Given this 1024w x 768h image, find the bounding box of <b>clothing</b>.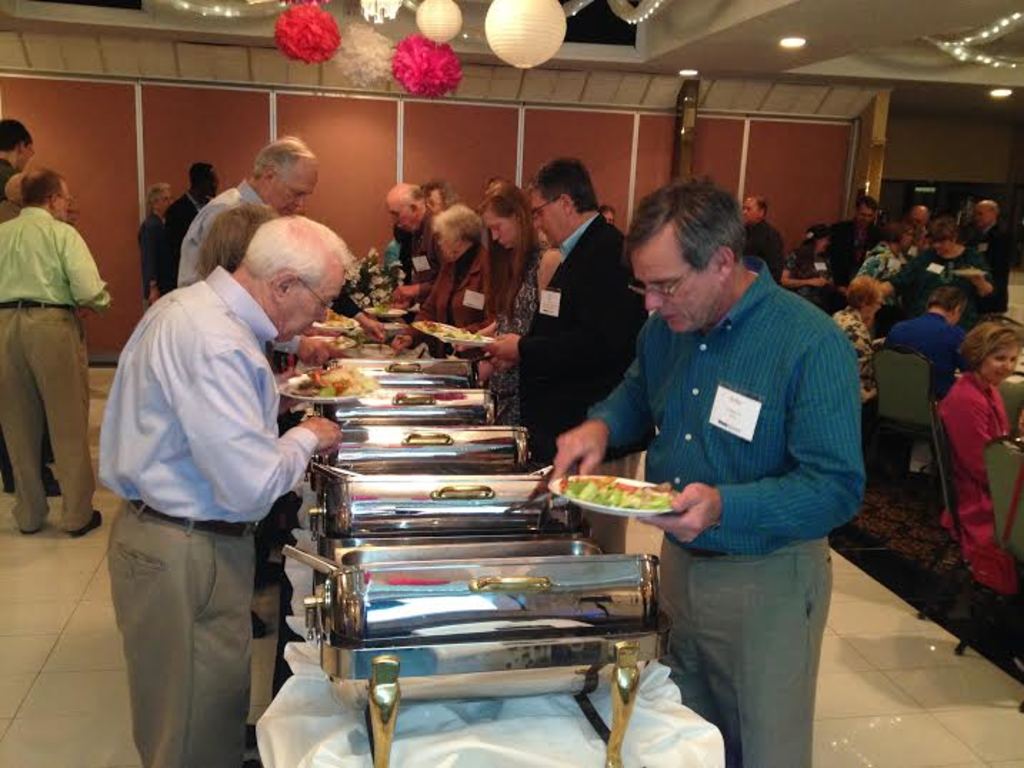
Rect(0, 156, 16, 207).
